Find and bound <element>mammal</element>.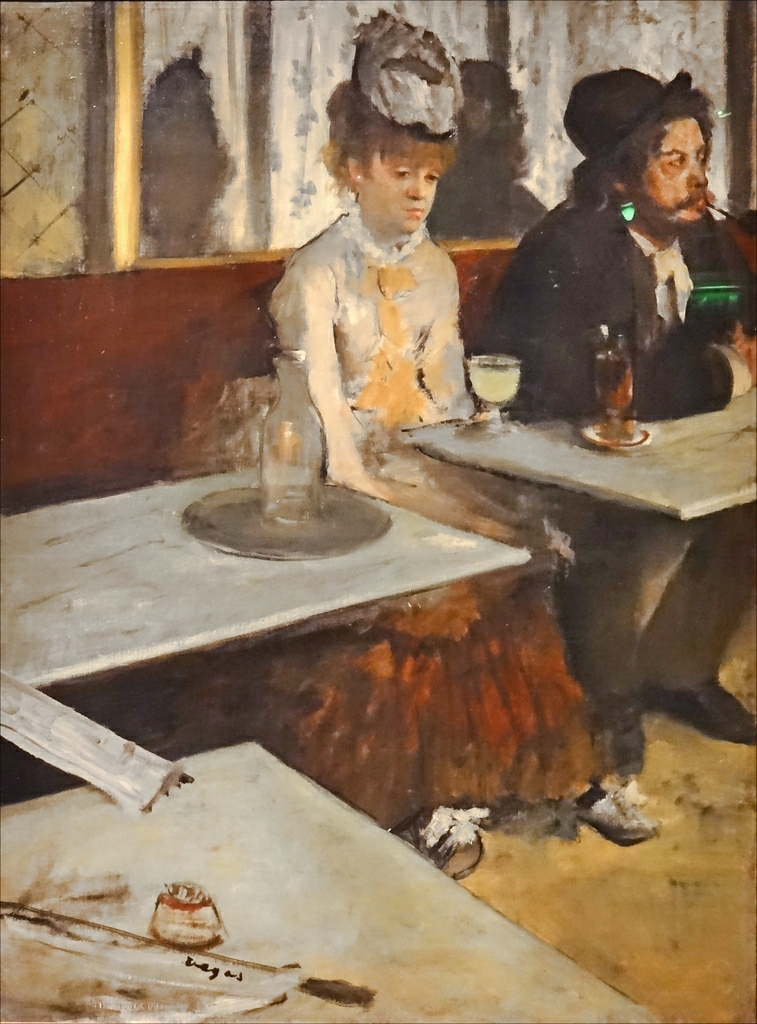
Bound: 250,11,660,885.
